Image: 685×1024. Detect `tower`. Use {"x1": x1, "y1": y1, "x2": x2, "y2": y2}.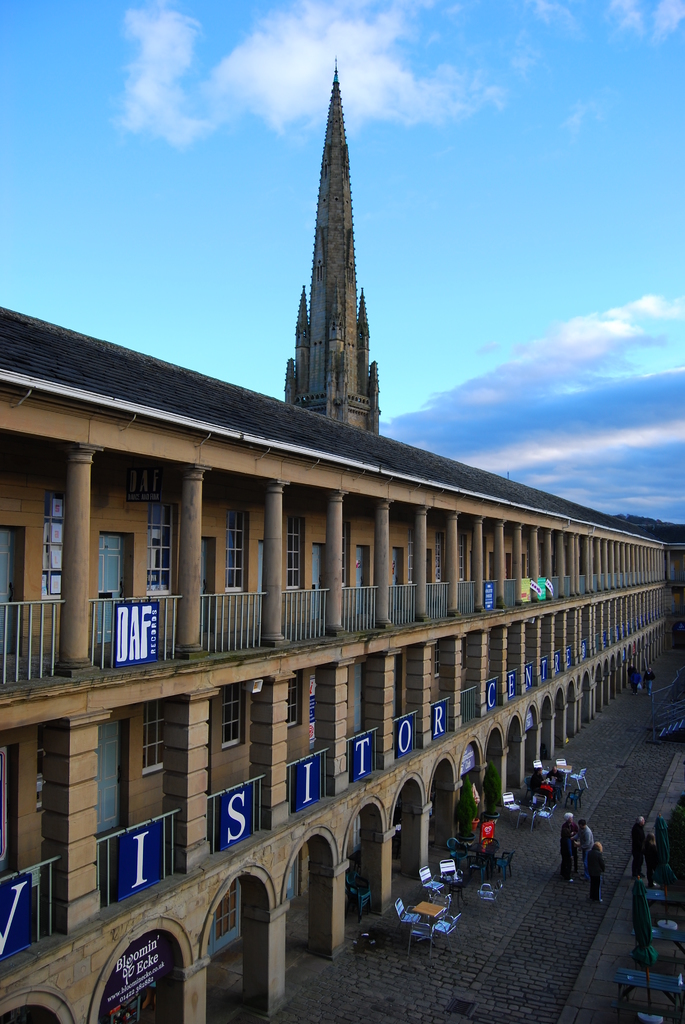
{"x1": 268, "y1": 51, "x2": 400, "y2": 437}.
